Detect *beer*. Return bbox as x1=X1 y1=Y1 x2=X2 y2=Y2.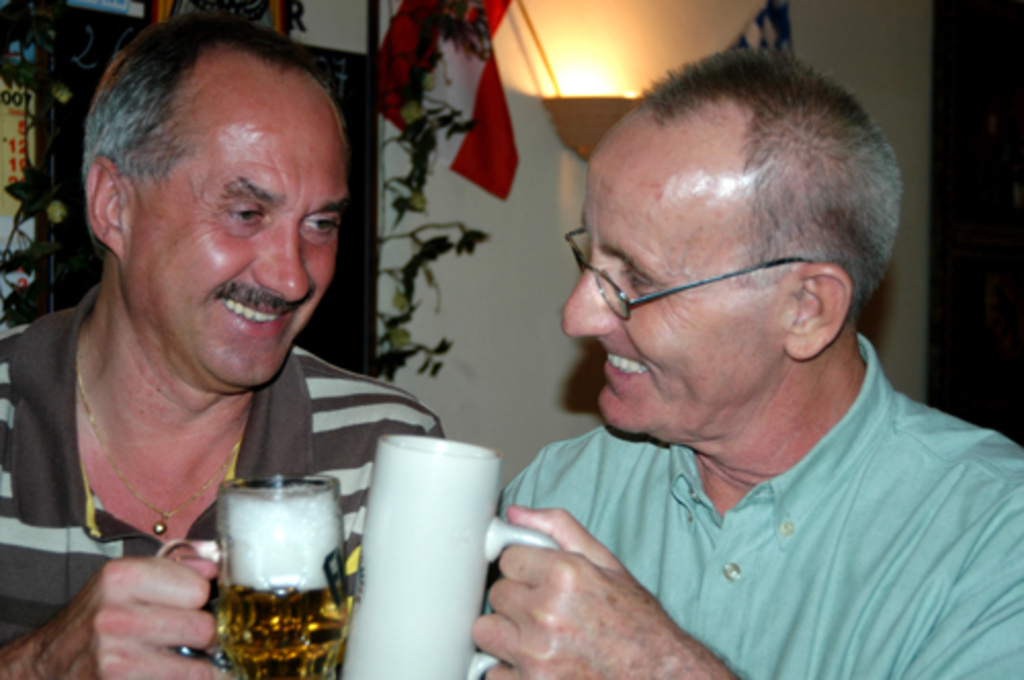
x1=205 y1=477 x2=354 y2=670.
